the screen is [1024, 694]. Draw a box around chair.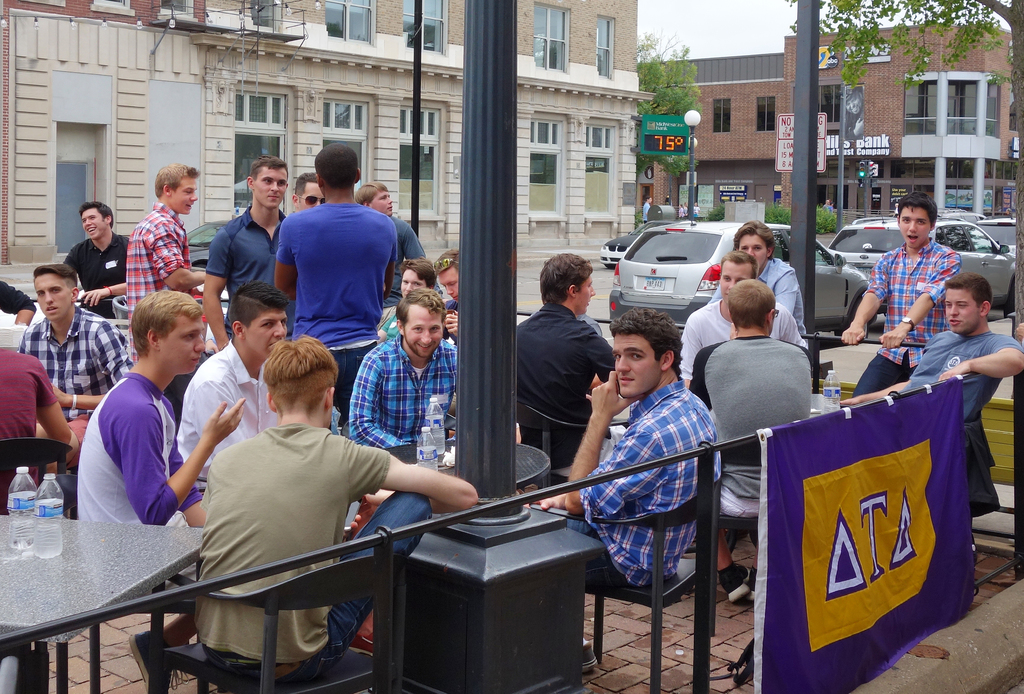
Rect(148, 553, 408, 693).
